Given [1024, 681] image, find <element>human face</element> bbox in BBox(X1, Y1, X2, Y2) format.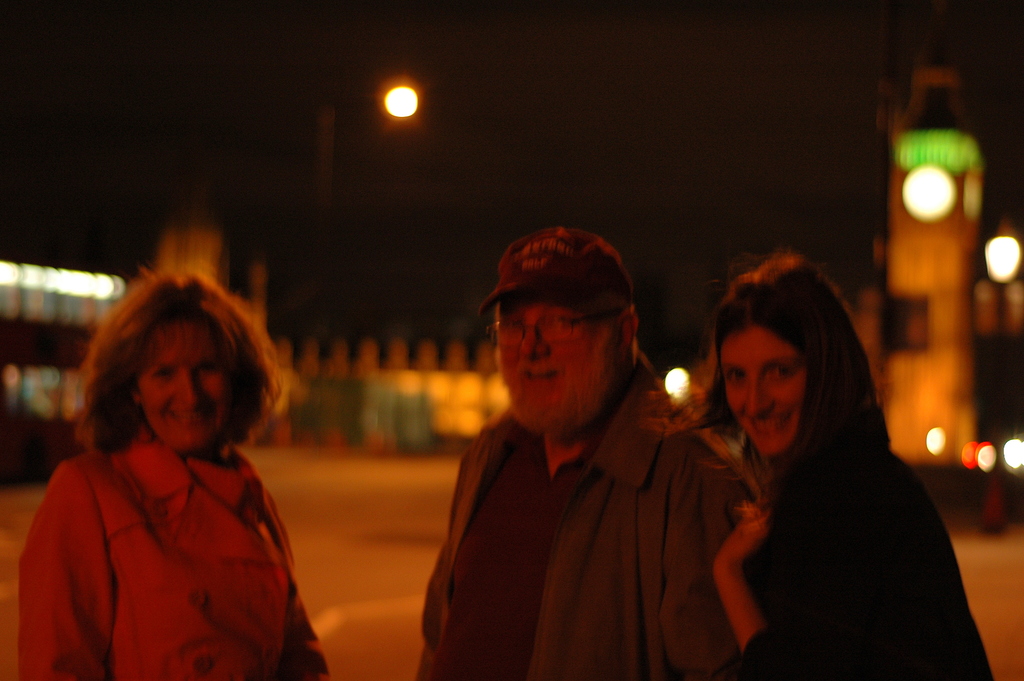
BBox(134, 318, 228, 452).
